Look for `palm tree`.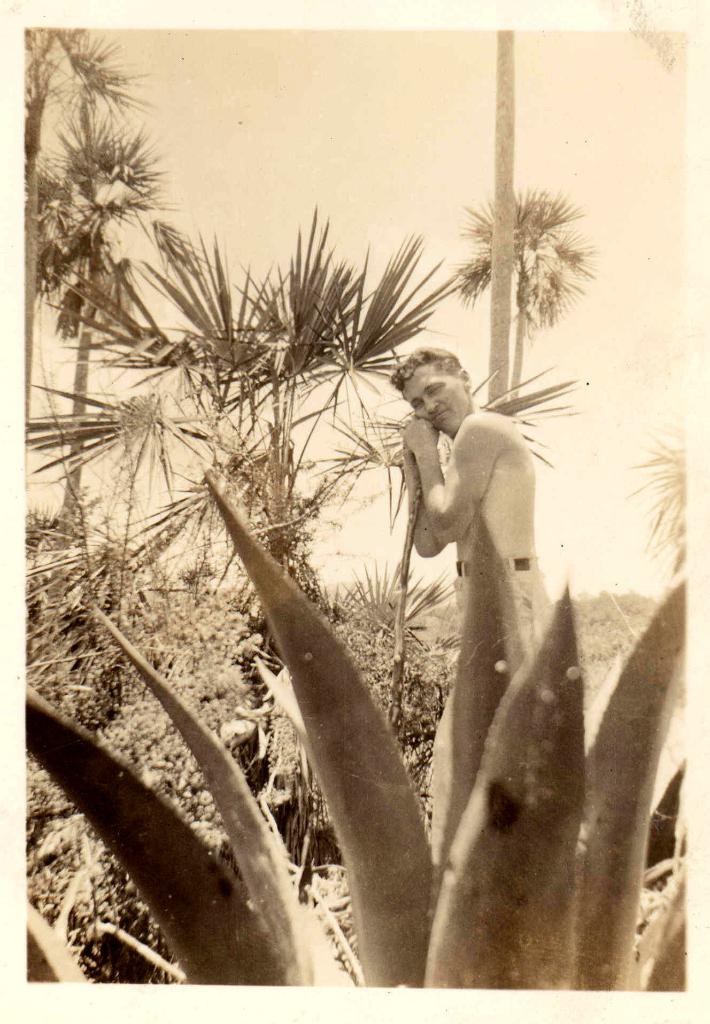
Found: x1=365 y1=349 x2=560 y2=703.
